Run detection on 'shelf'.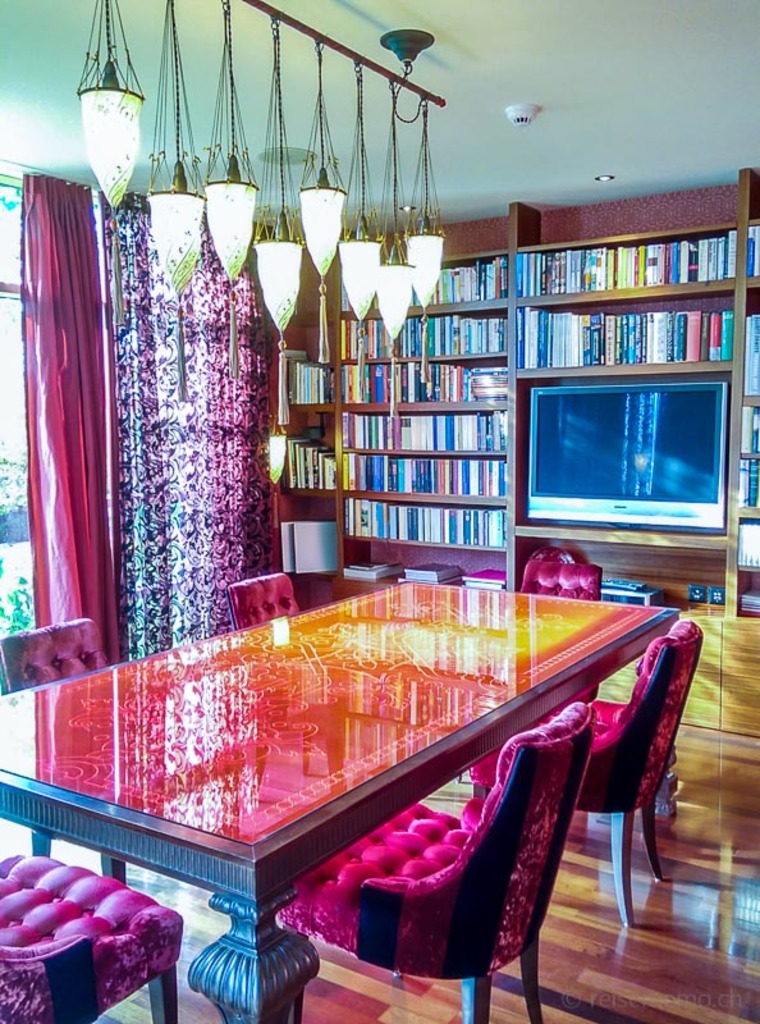
Result: <box>342,252,526,306</box>.
